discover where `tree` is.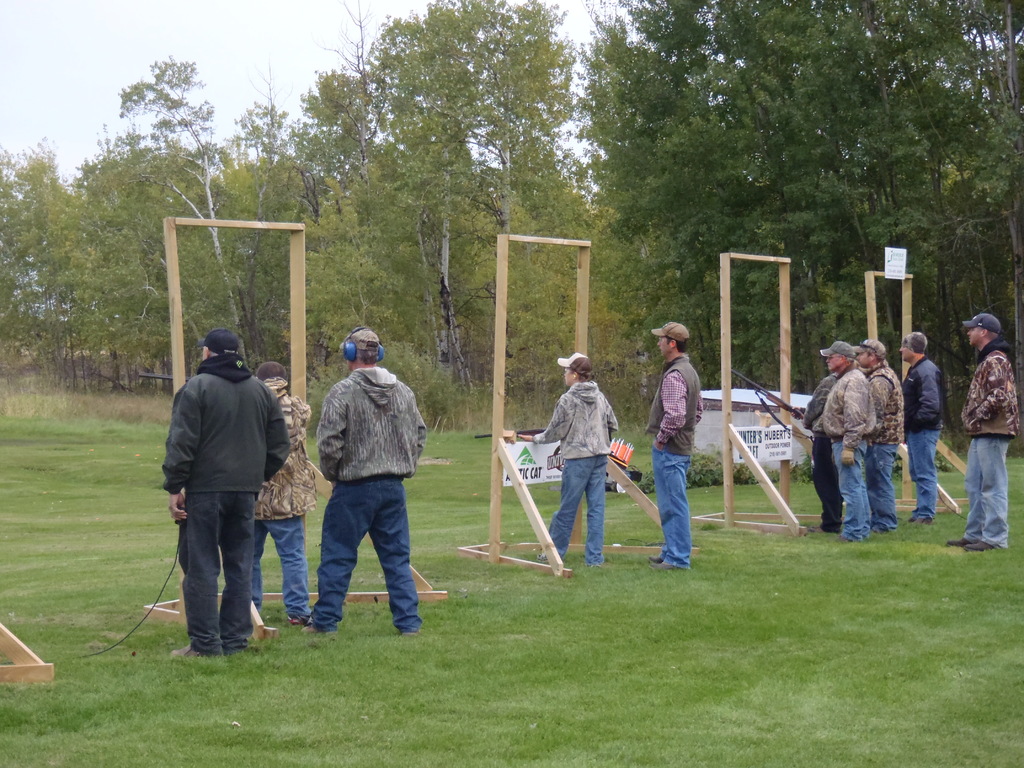
Discovered at [718,0,1023,404].
